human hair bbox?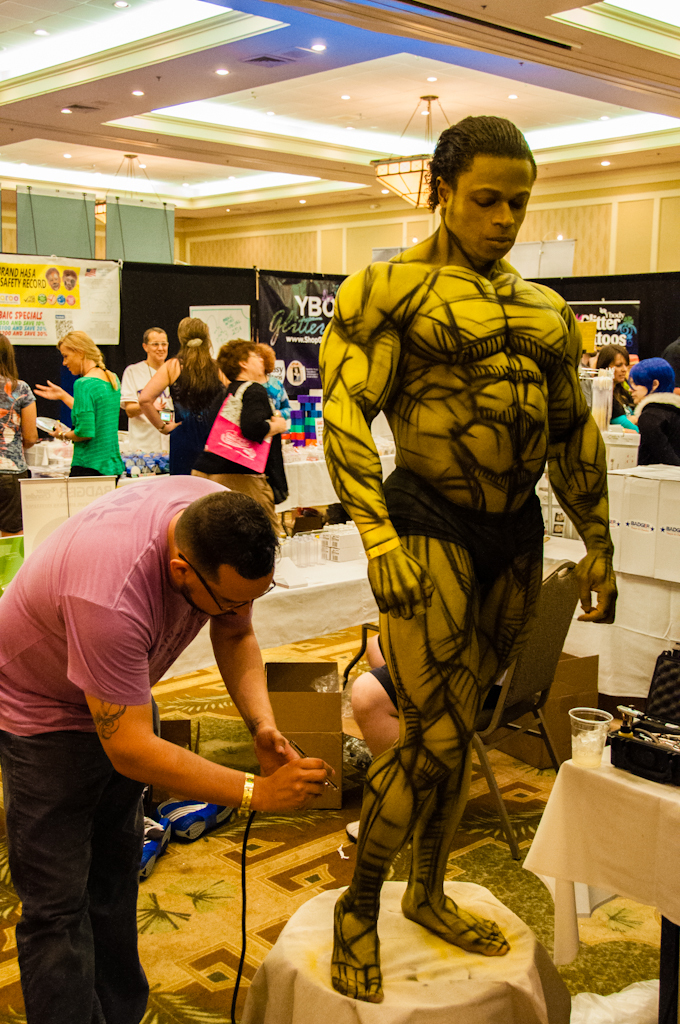
crop(2, 327, 20, 378)
